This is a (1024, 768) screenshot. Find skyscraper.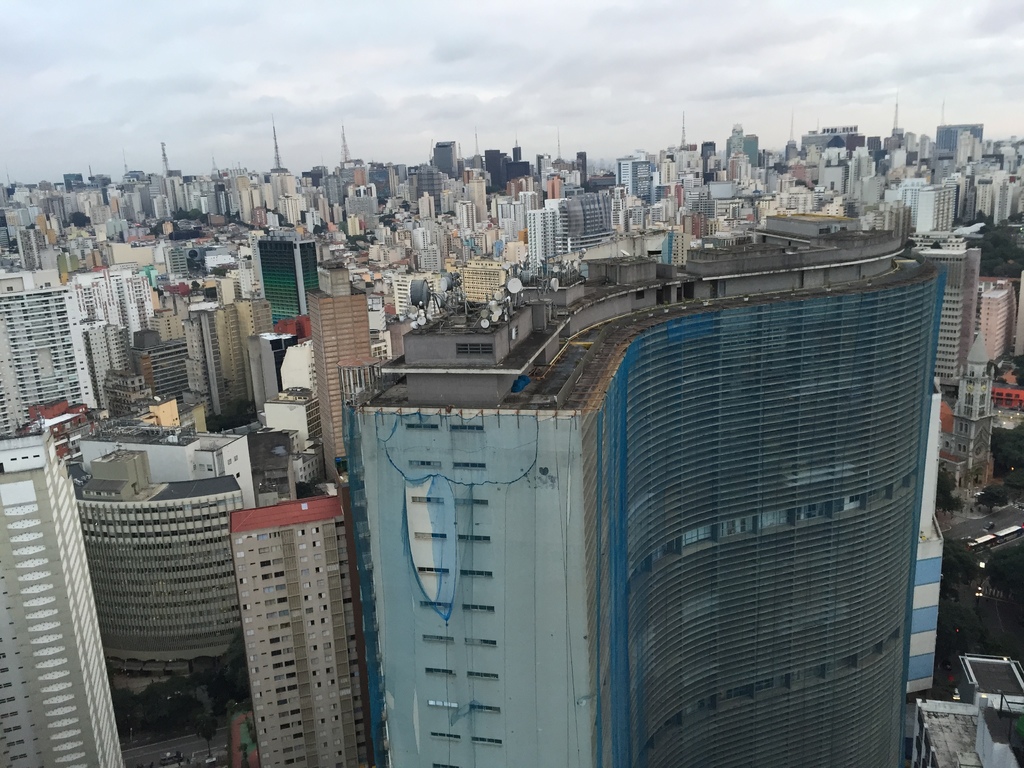
Bounding box: BBox(515, 150, 518, 161).
